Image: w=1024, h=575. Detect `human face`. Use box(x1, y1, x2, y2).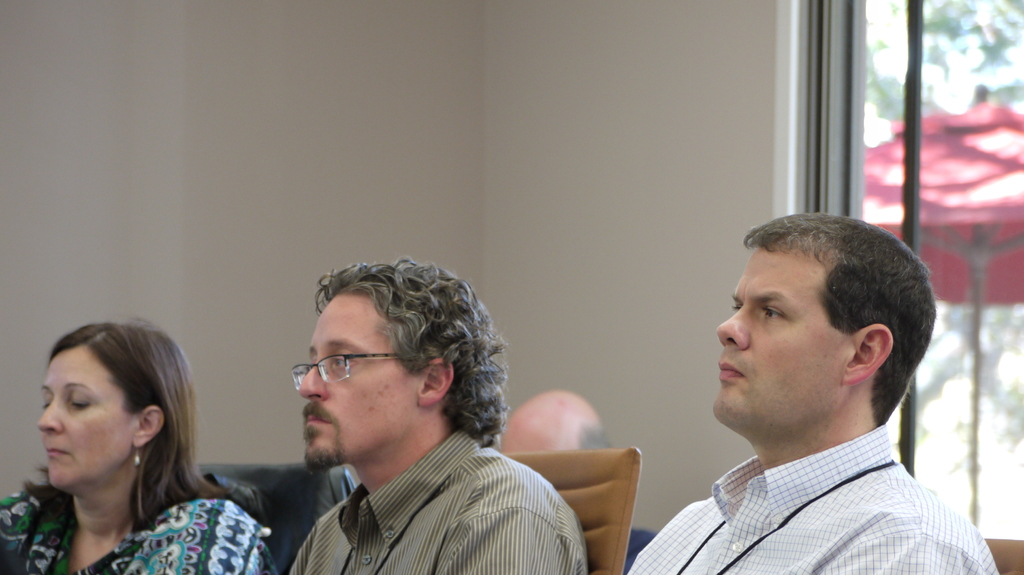
box(295, 290, 409, 467).
